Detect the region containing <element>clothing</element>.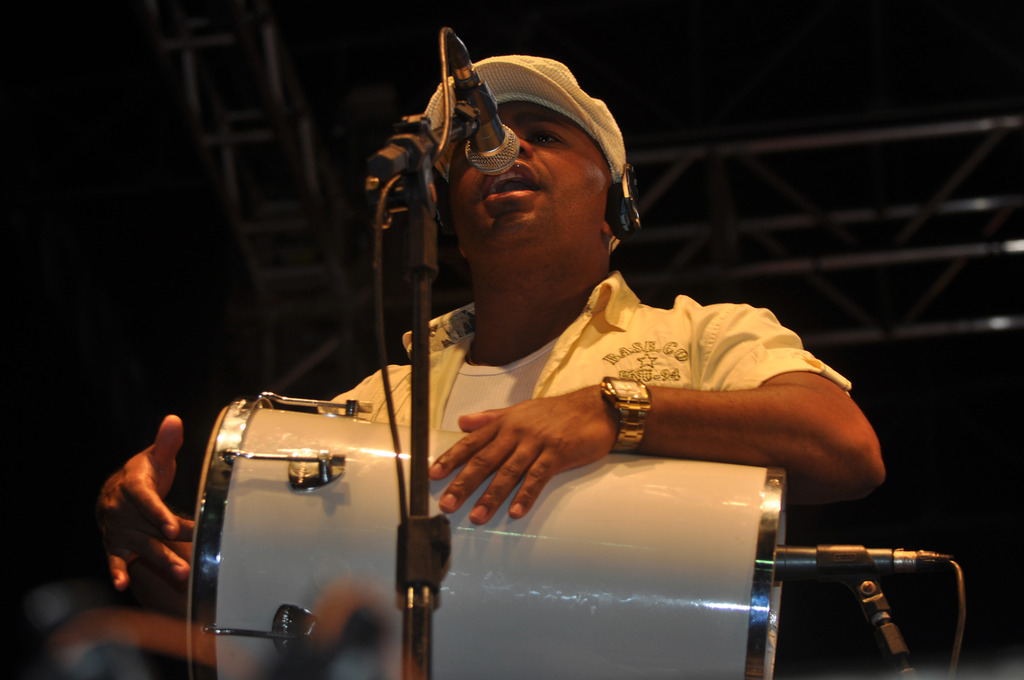
{"left": 330, "top": 268, "right": 855, "bottom": 436}.
